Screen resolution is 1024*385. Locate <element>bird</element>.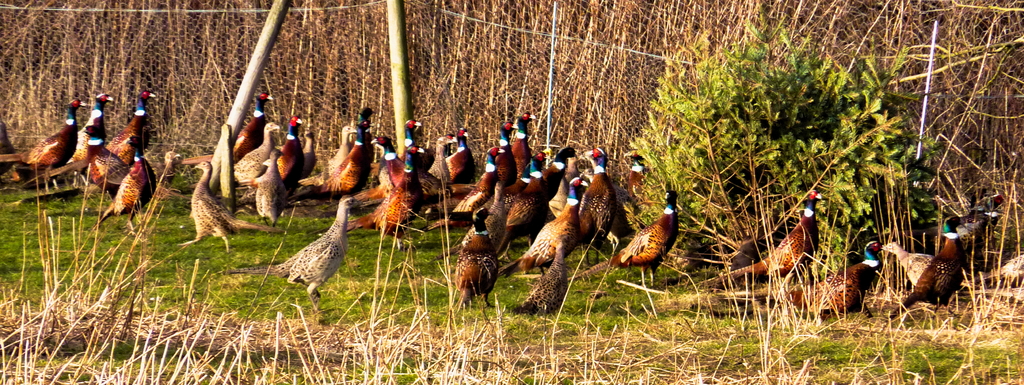
detection(716, 238, 887, 313).
